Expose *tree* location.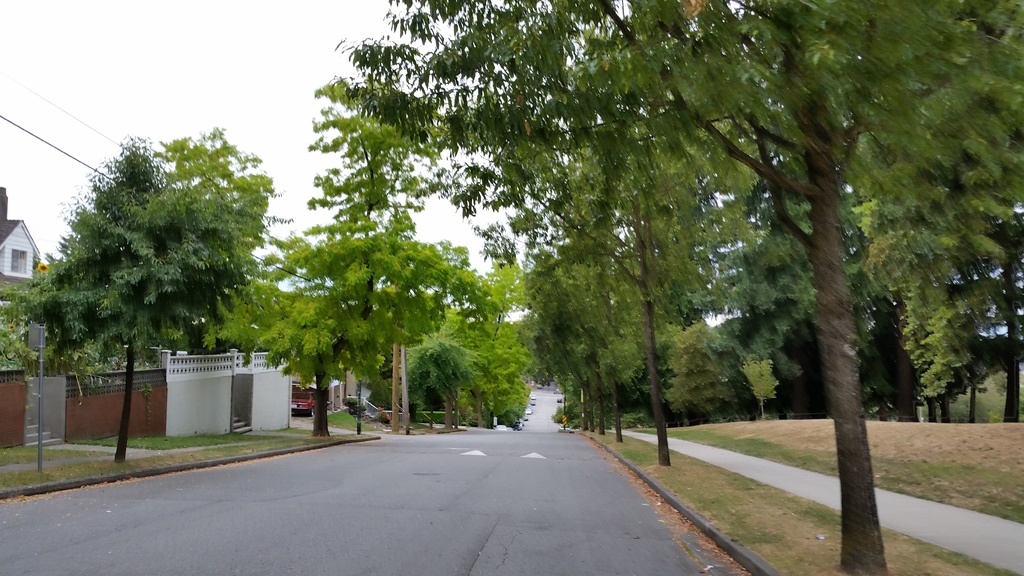
Exposed at [x1=391, y1=239, x2=548, y2=429].
